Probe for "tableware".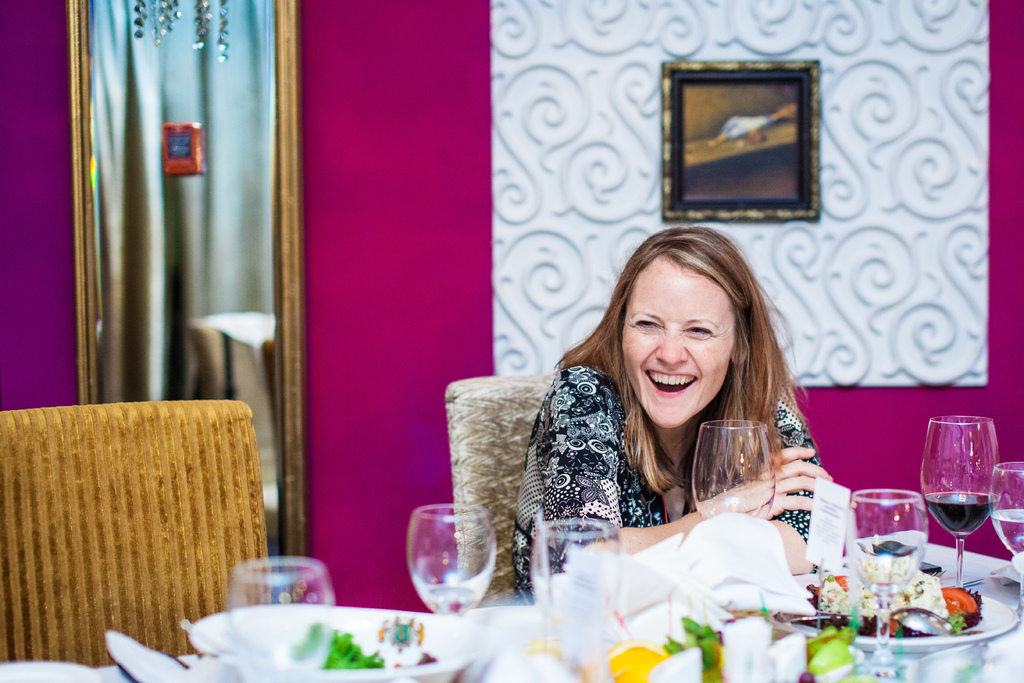
Probe result: x1=398 y1=502 x2=495 y2=619.
